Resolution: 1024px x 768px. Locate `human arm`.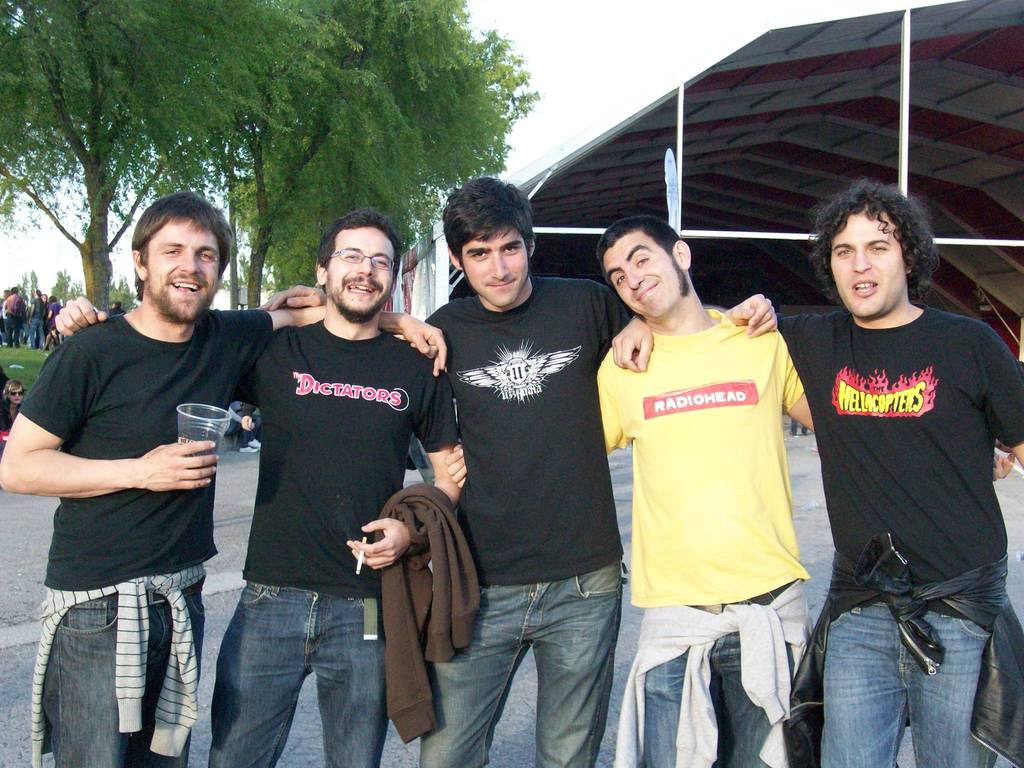
detection(48, 285, 106, 338).
